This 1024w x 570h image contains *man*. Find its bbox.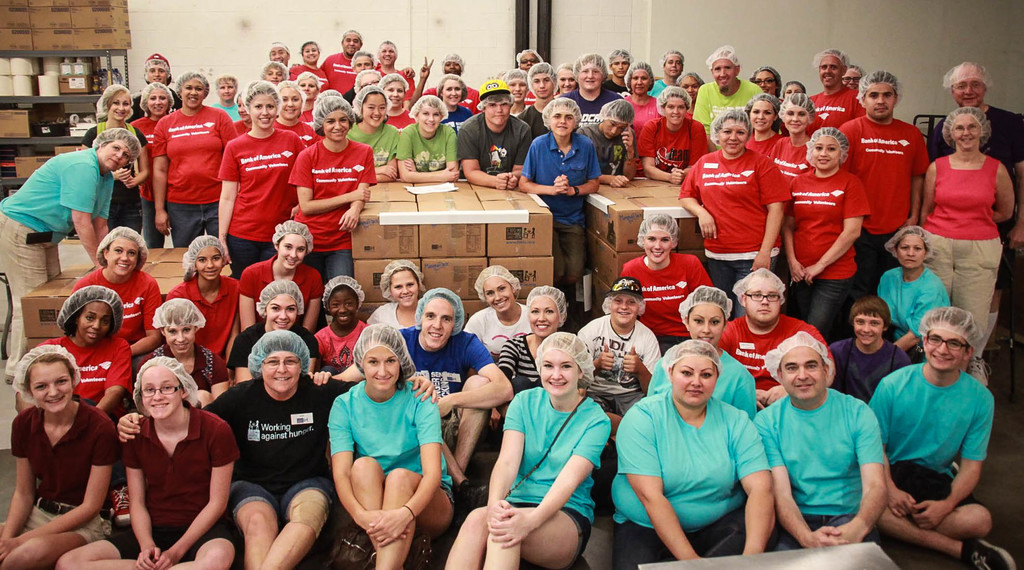
bbox=[342, 49, 374, 104].
